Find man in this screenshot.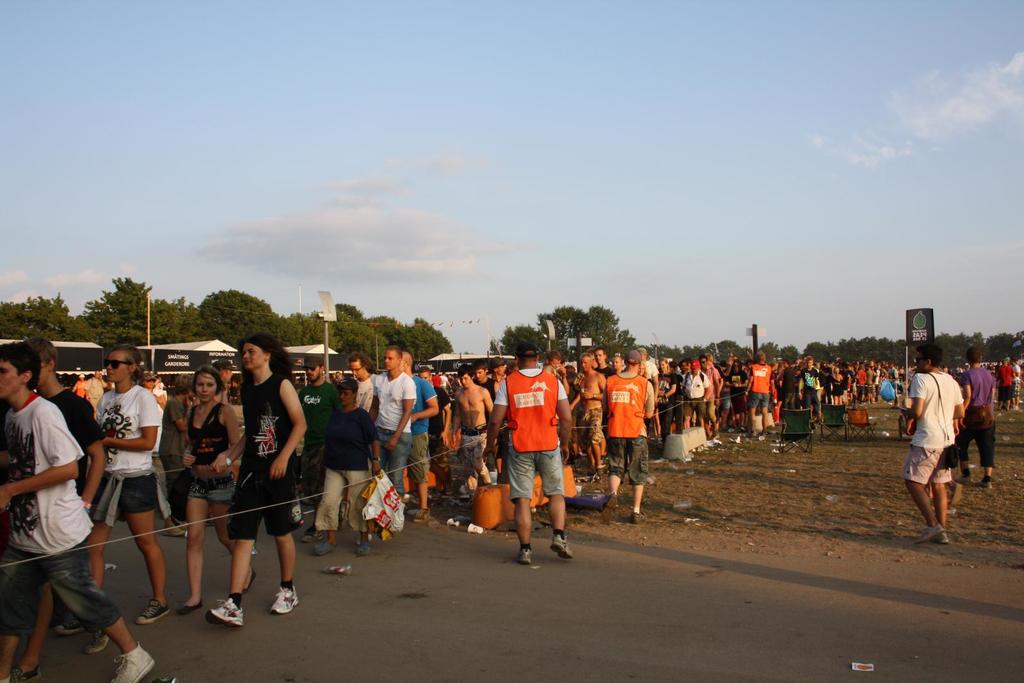
The bounding box for man is {"x1": 600, "y1": 345, "x2": 658, "y2": 527}.
